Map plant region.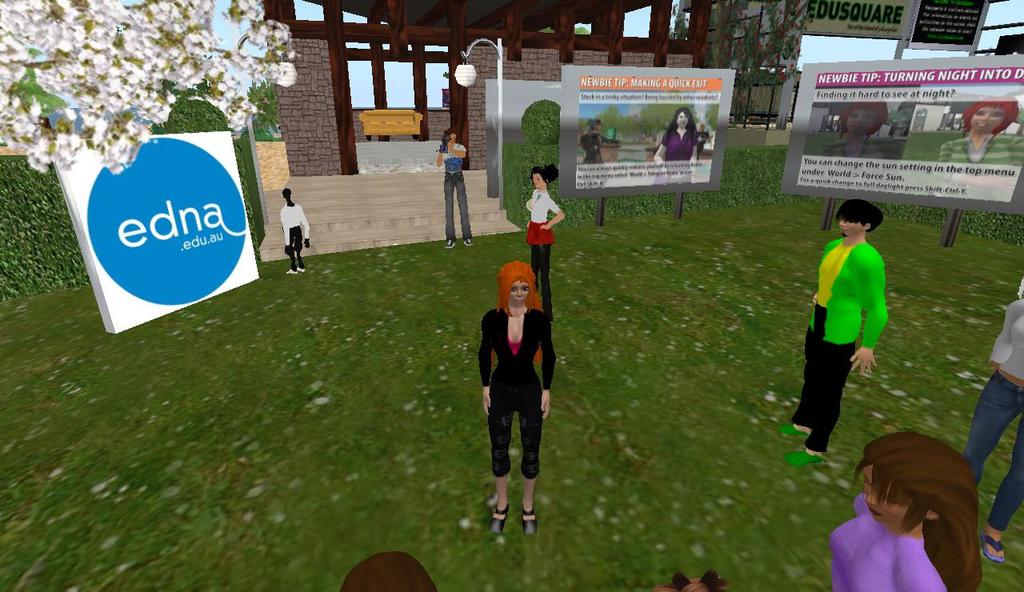
Mapped to 0, 205, 1023, 591.
